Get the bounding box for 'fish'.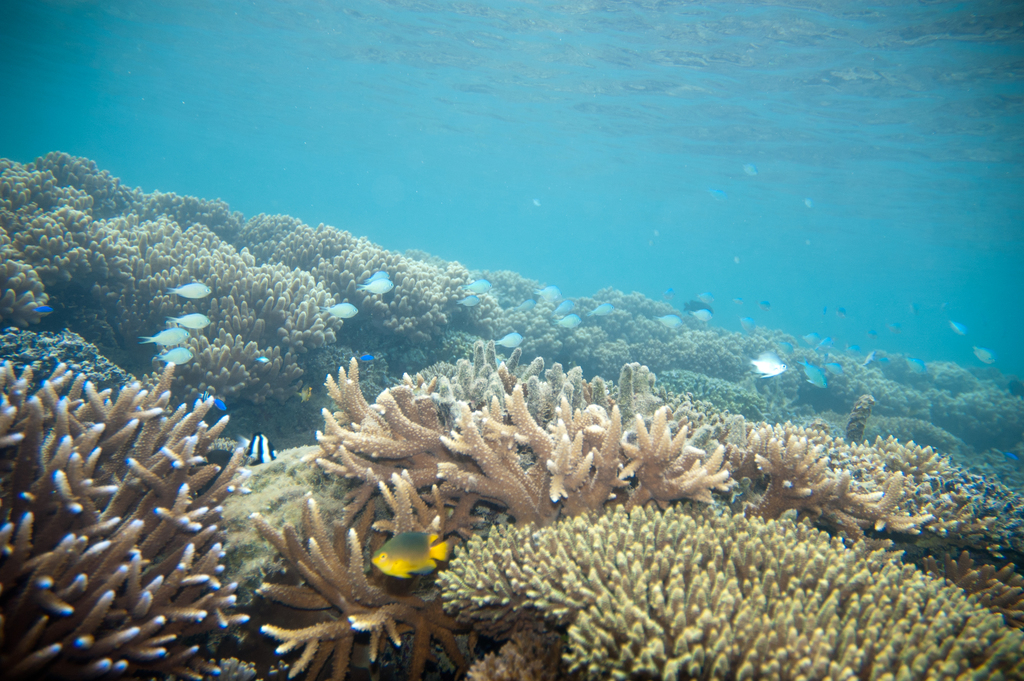
[left=555, top=316, right=582, bottom=331].
